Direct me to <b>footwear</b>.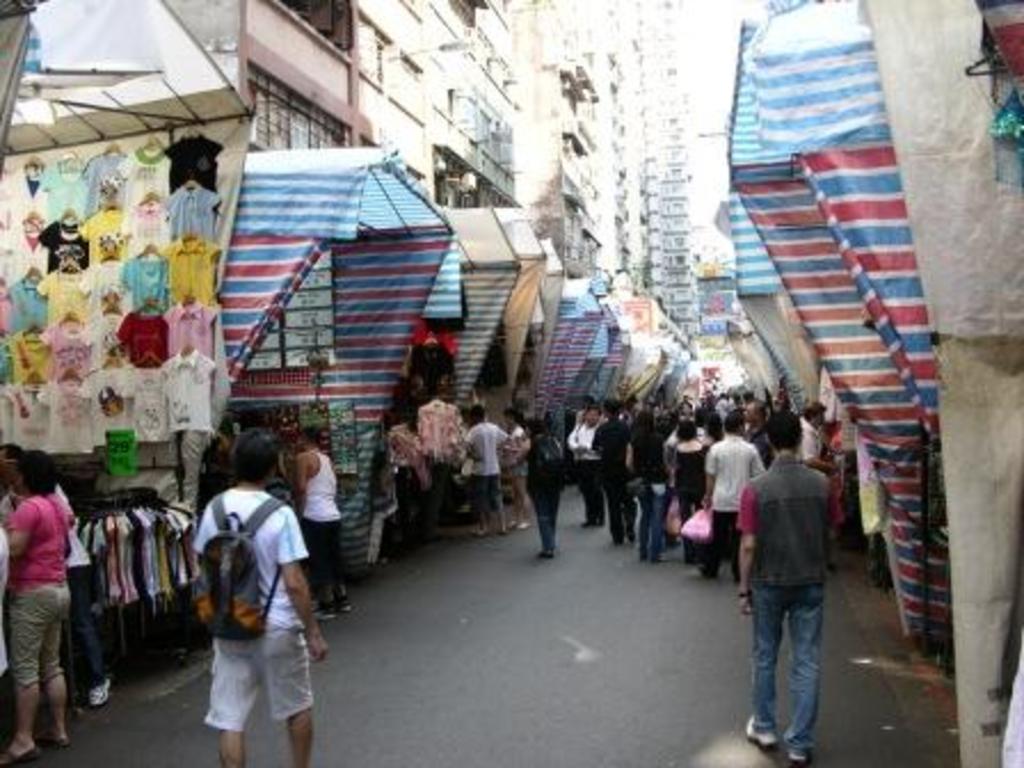
Direction: box(697, 565, 711, 578).
